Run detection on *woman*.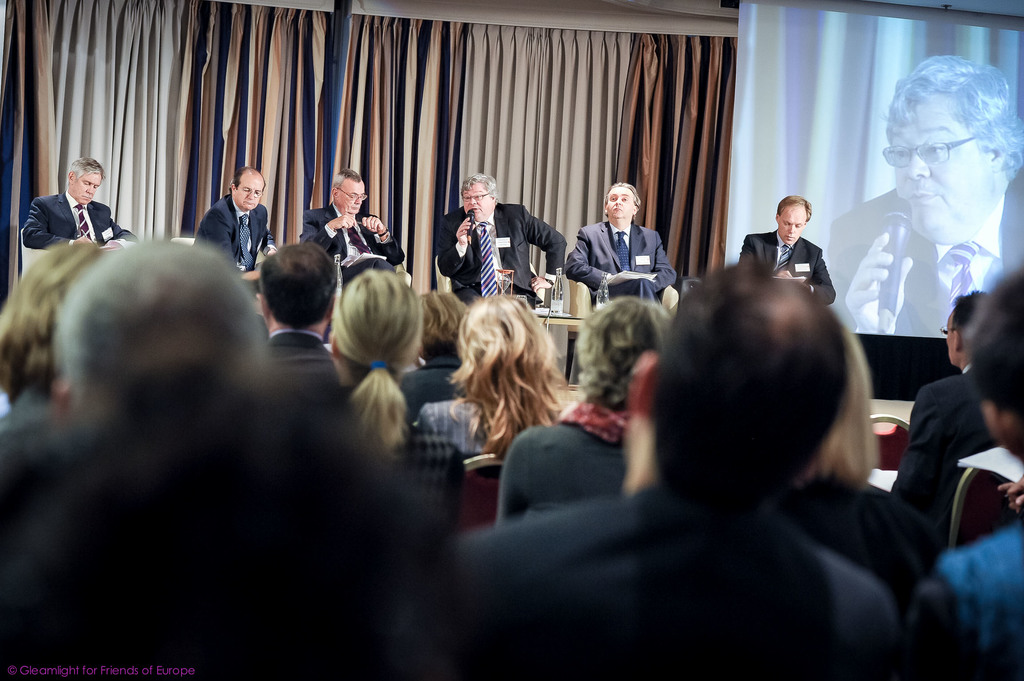
Result: (319, 267, 473, 497).
